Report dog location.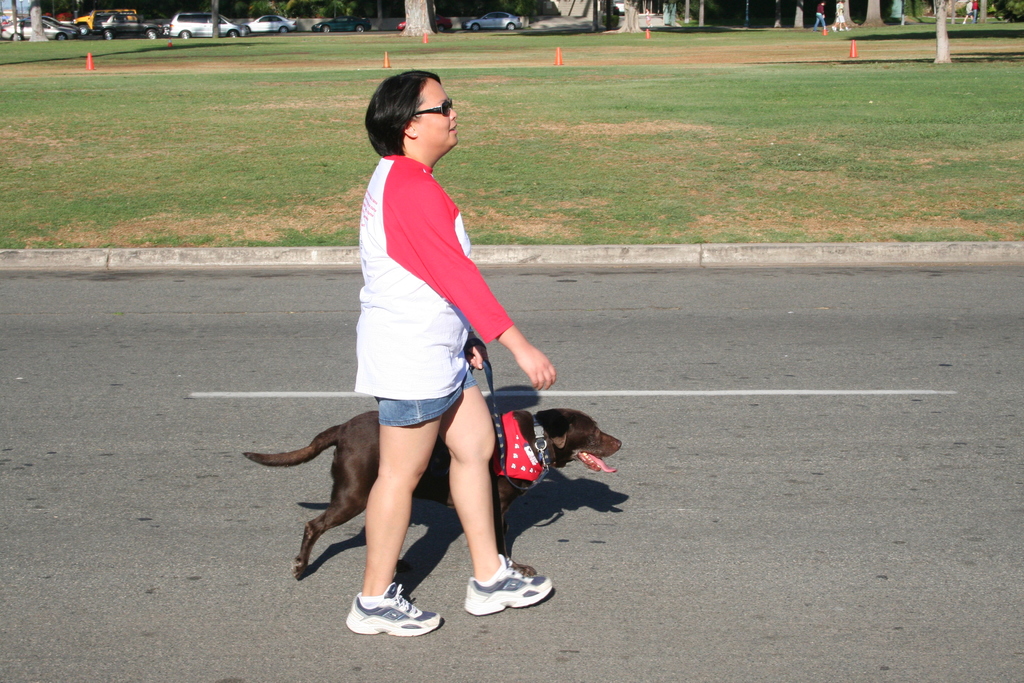
Report: BBox(243, 409, 624, 581).
